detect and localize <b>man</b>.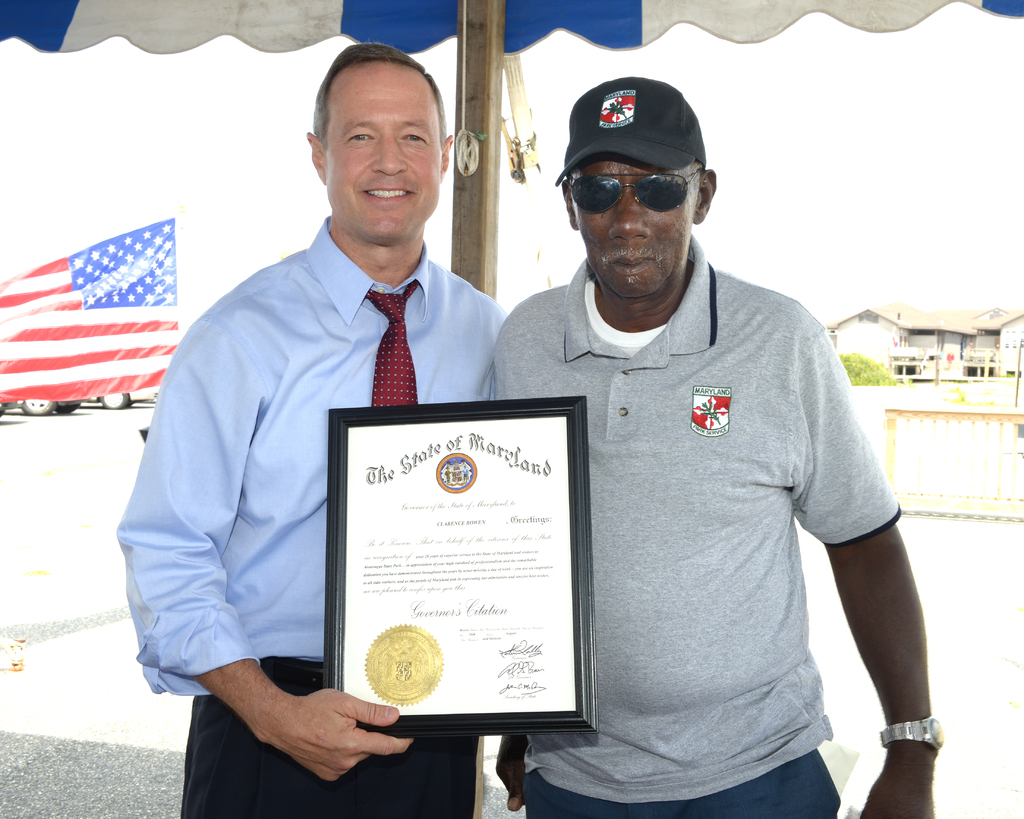
Localized at bbox=[140, 63, 548, 796].
